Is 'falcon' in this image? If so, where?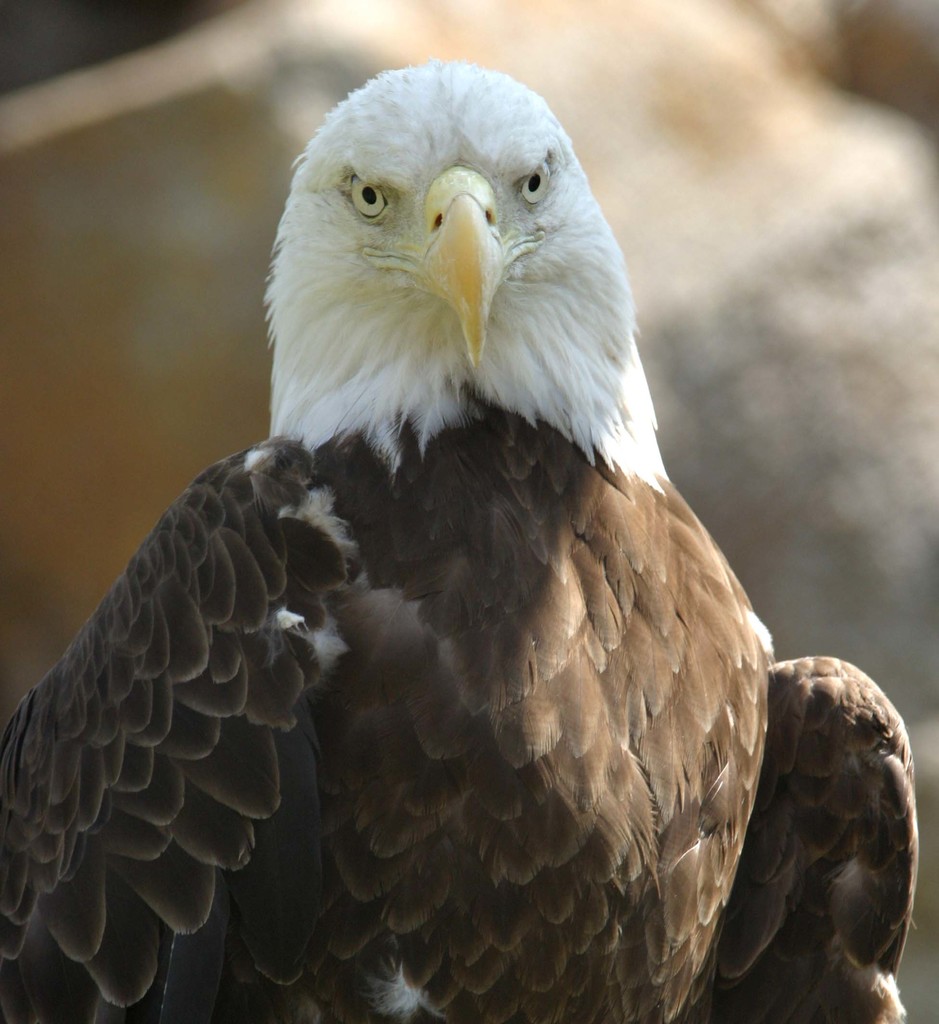
Yes, at bbox=[0, 60, 919, 1023].
